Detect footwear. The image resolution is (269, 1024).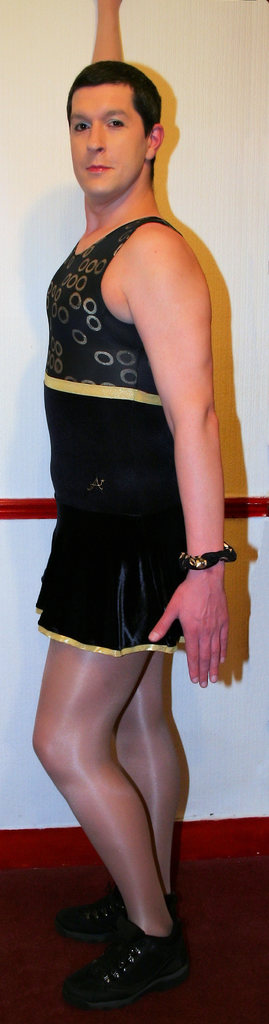
BBox(70, 926, 169, 1006).
